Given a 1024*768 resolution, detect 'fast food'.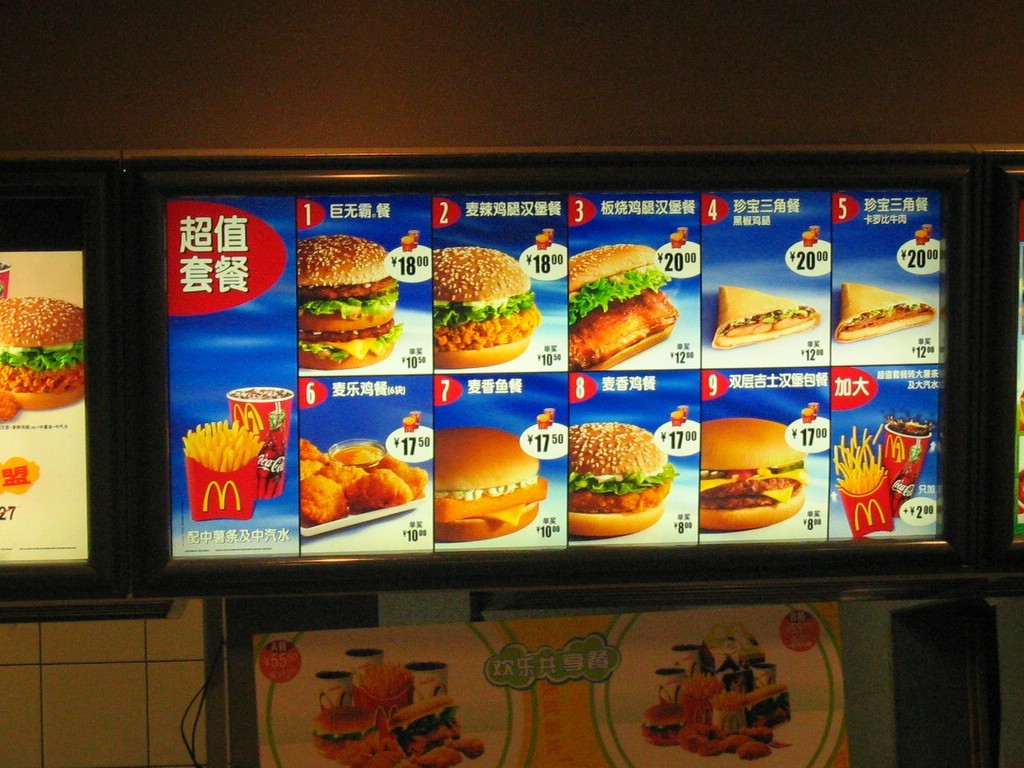
297/233/401/369.
